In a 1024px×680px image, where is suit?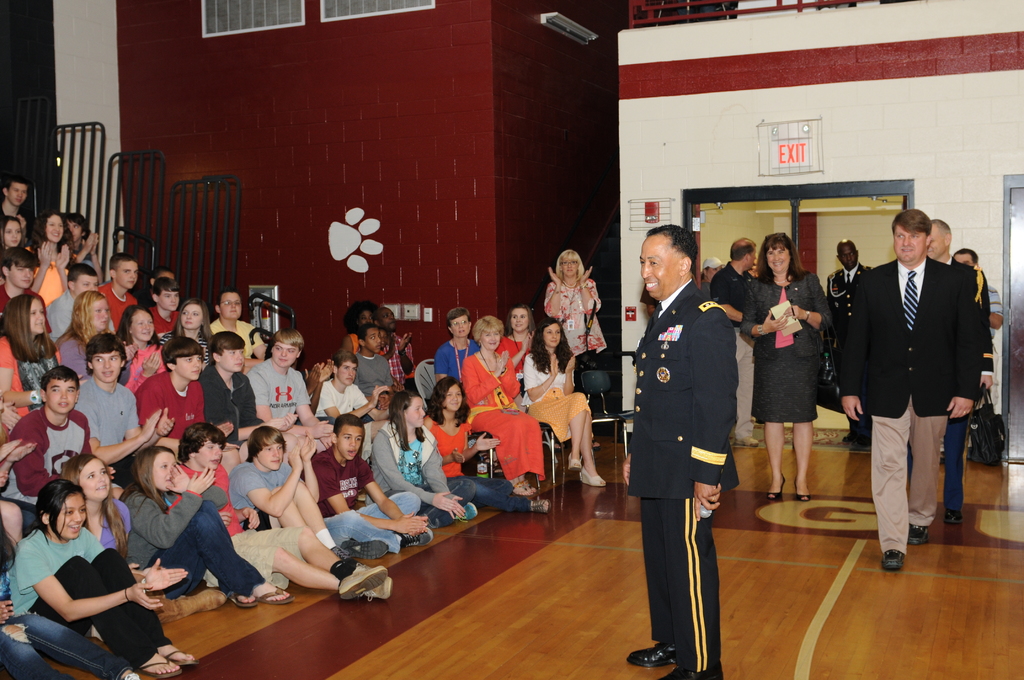
<bbox>831, 208, 972, 583</bbox>.
